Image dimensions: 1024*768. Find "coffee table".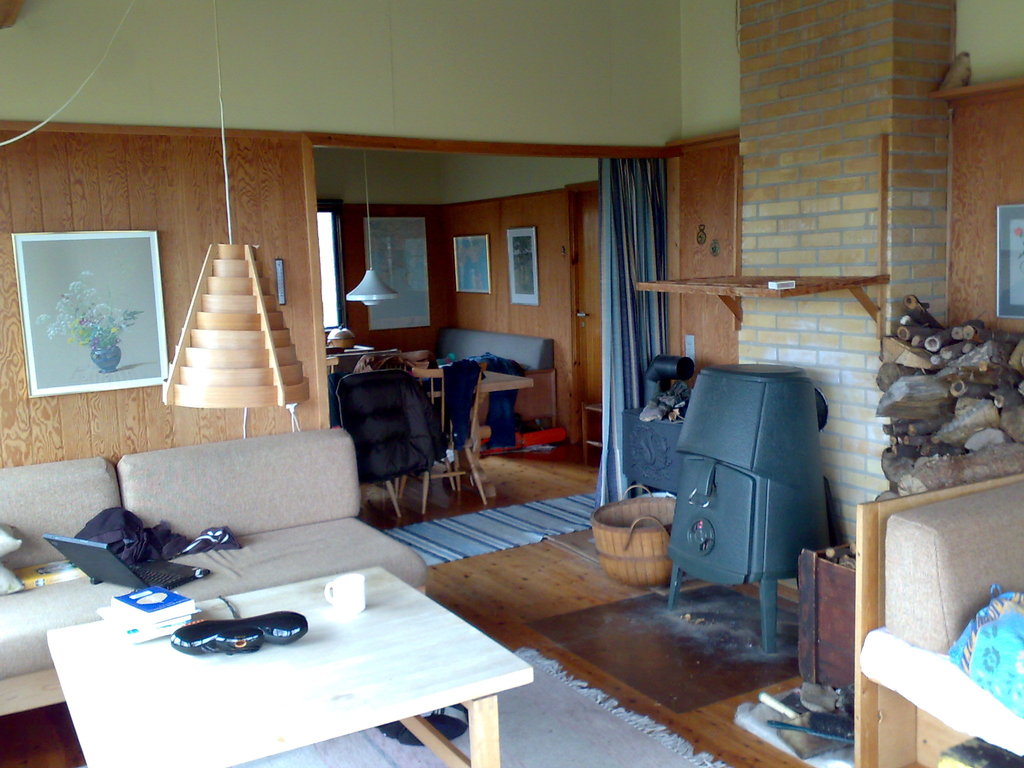
[447,357,527,403].
